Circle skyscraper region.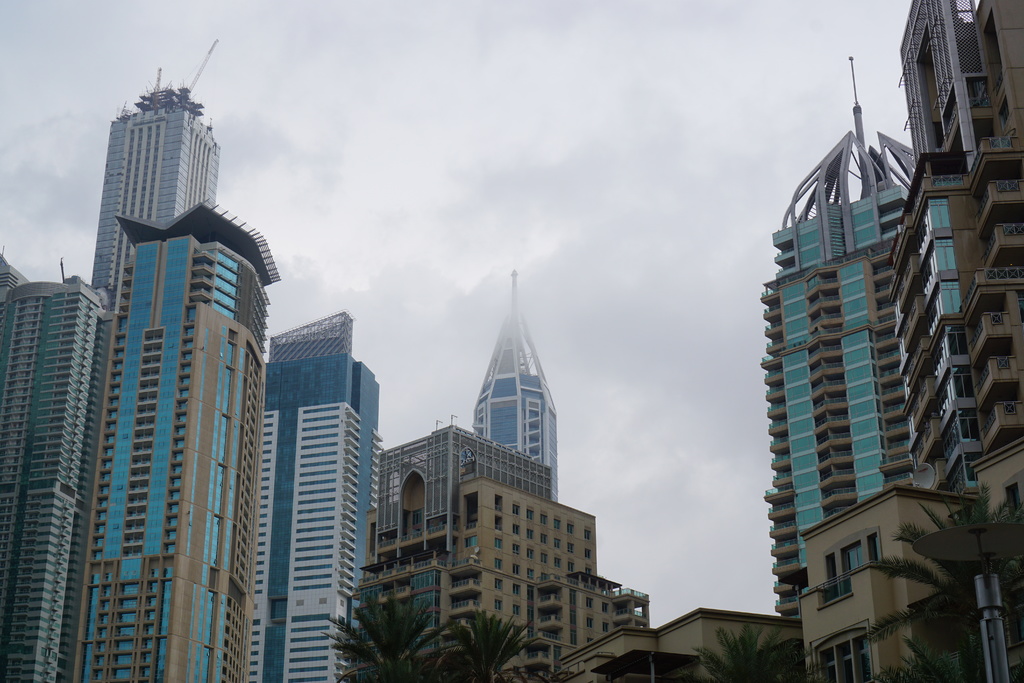
Region: [x1=89, y1=37, x2=224, y2=320].
